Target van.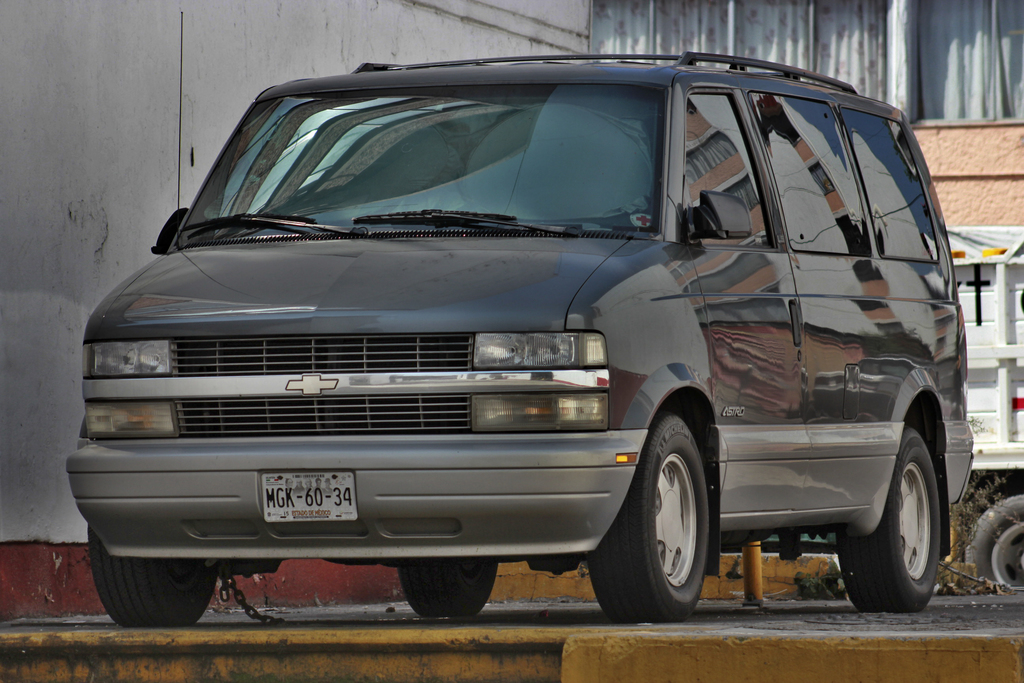
Target region: locate(64, 49, 977, 623).
